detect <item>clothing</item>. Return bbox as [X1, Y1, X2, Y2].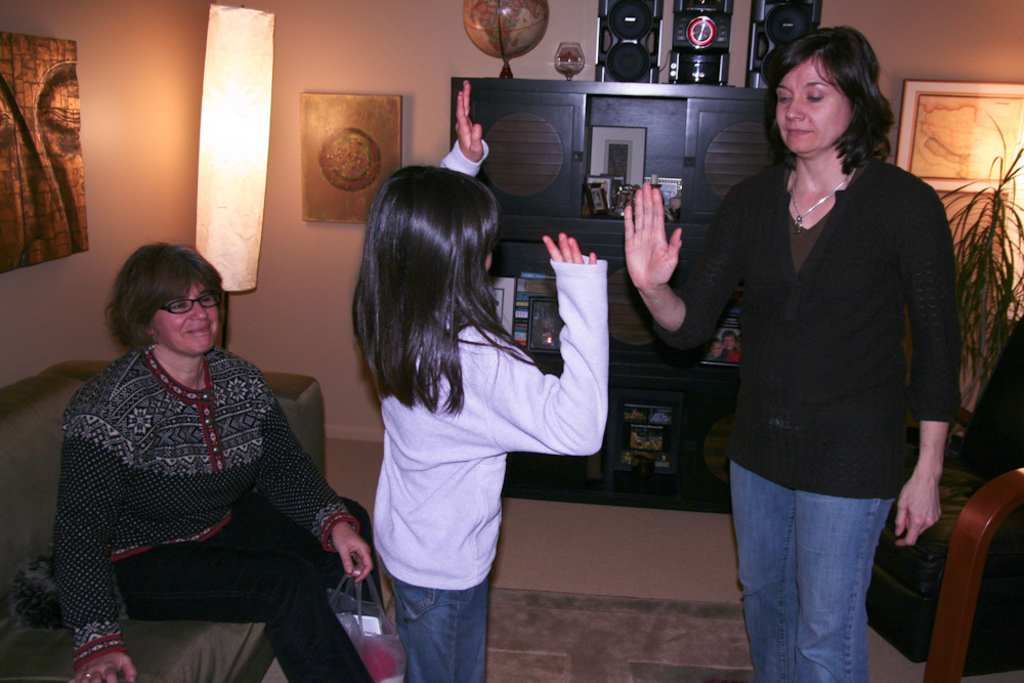
[712, 347, 739, 369].
